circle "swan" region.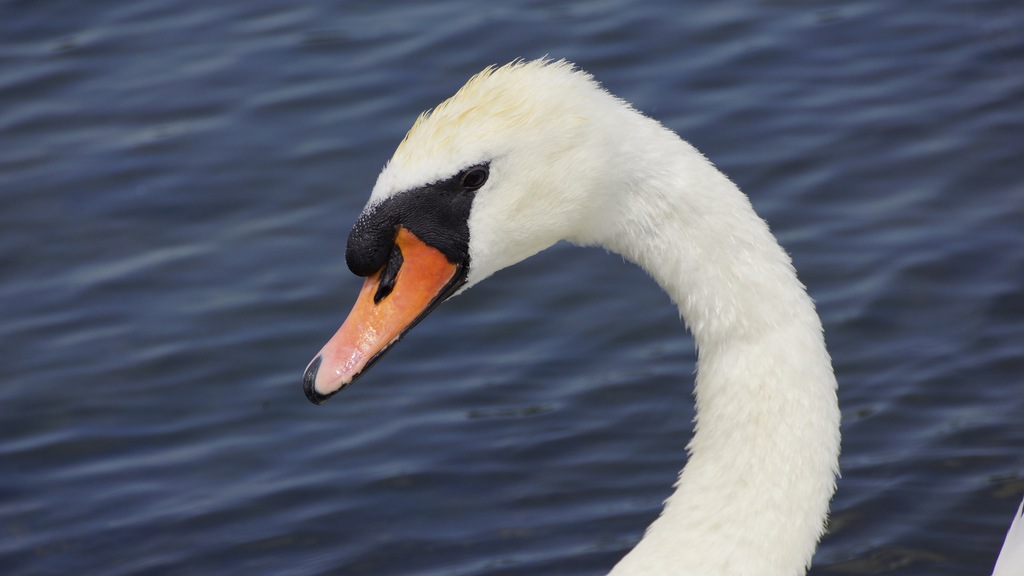
Region: BBox(358, 64, 934, 551).
